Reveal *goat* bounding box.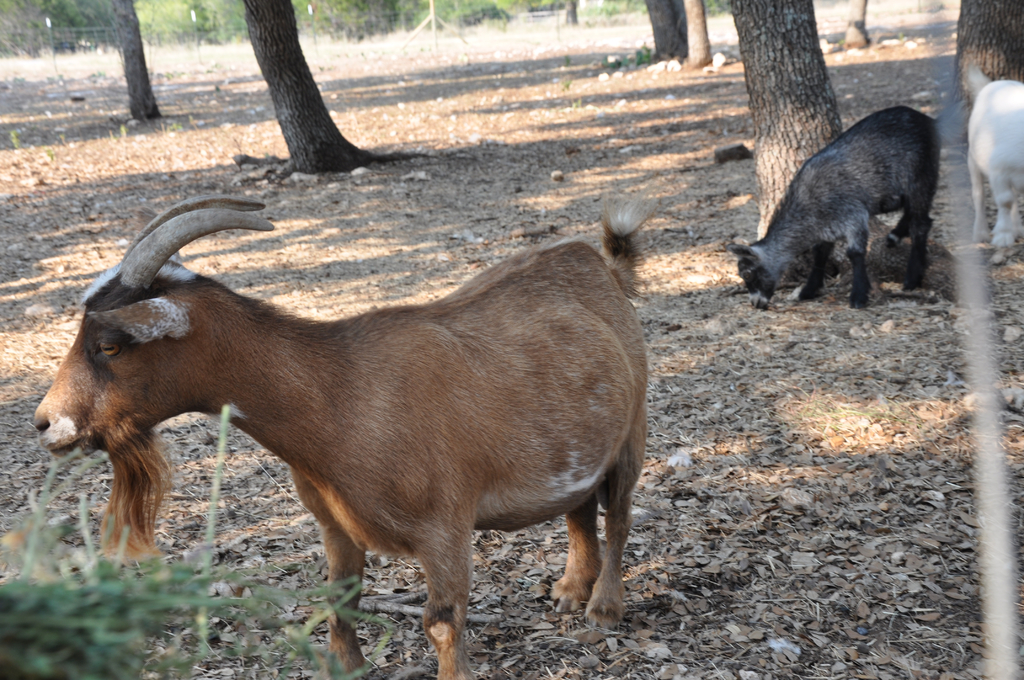
Revealed: 725/104/941/308.
